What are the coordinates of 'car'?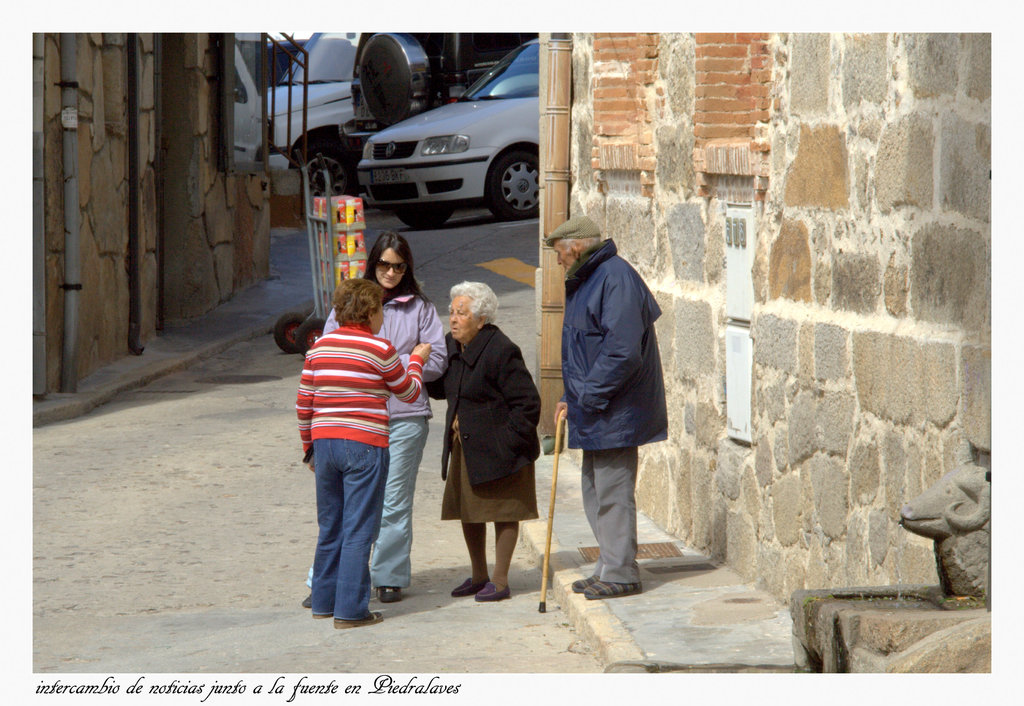
box(358, 40, 540, 231).
